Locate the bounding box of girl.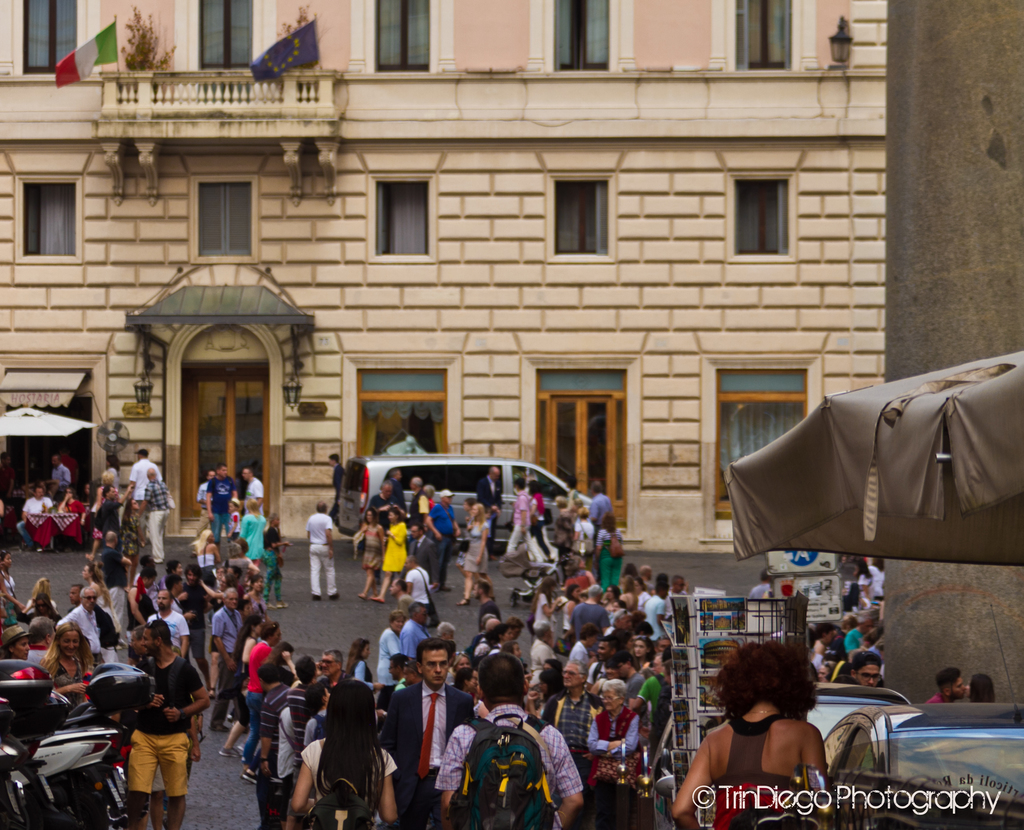
Bounding box: {"left": 379, "top": 504, "right": 412, "bottom": 598}.
